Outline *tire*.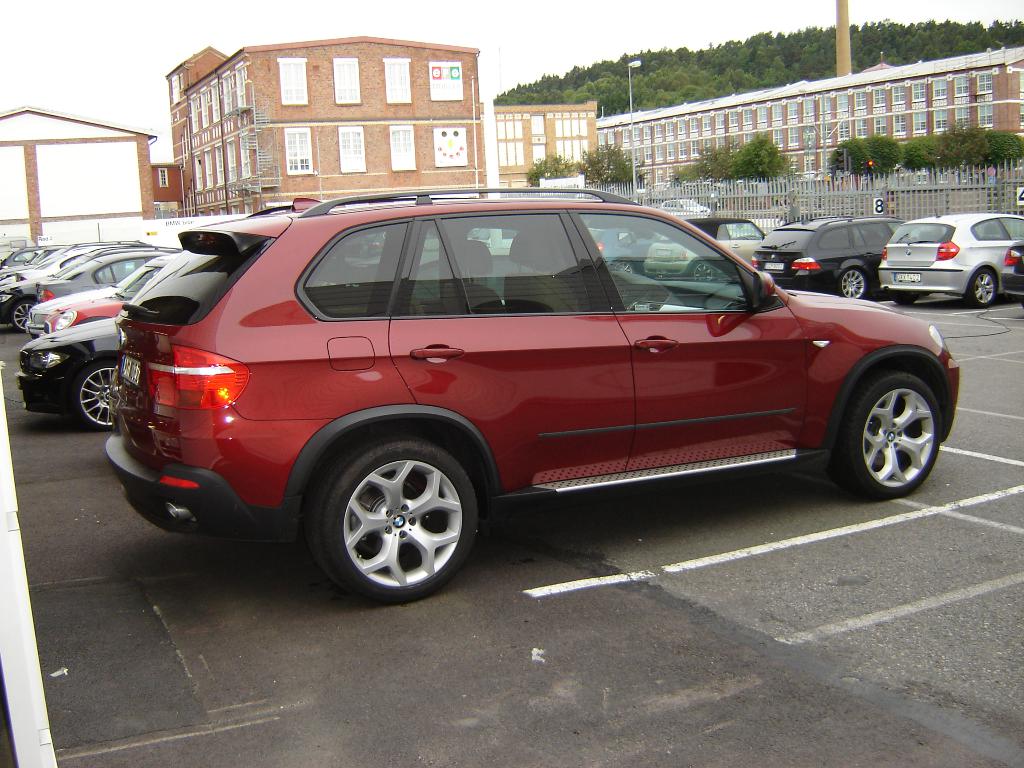
Outline: [left=315, top=433, right=497, bottom=598].
